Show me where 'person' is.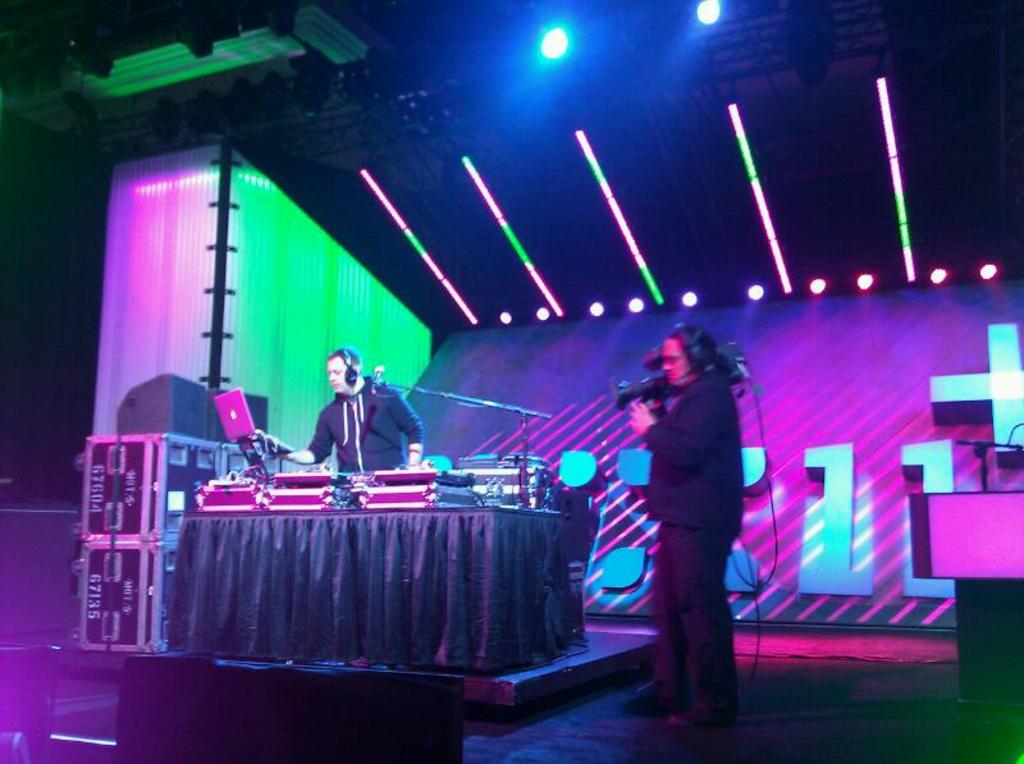
'person' is at bbox=[251, 342, 430, 480].
